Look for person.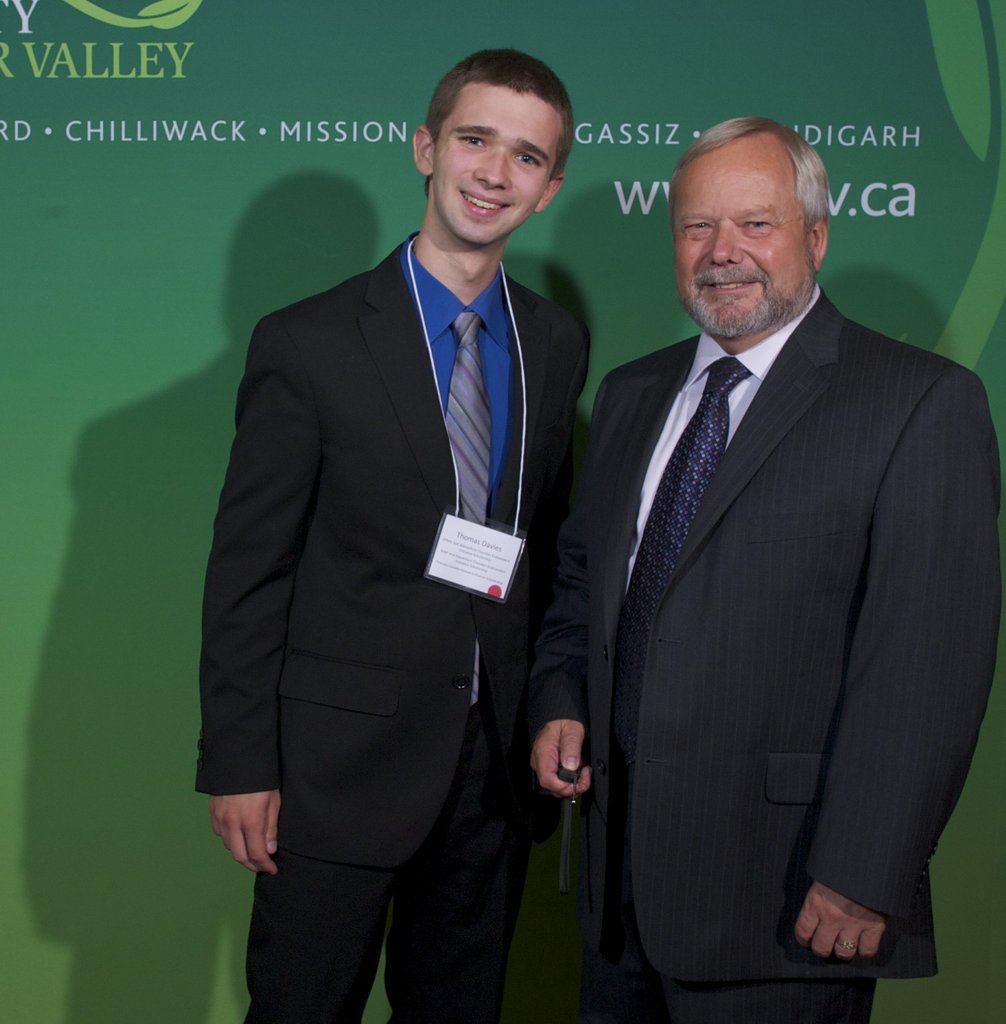
Found: l=205, t=18, r=617, b=1023.
